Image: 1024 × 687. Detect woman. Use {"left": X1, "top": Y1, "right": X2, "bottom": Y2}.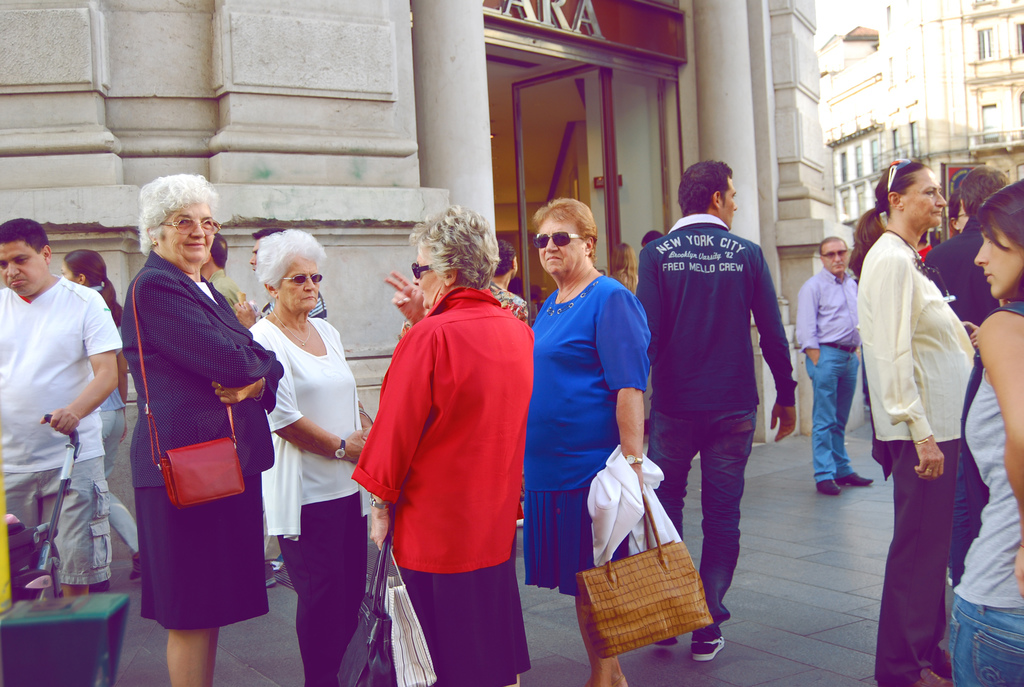
{"left": 57, "top": 247, "right": 141, "bottom": 580}.
